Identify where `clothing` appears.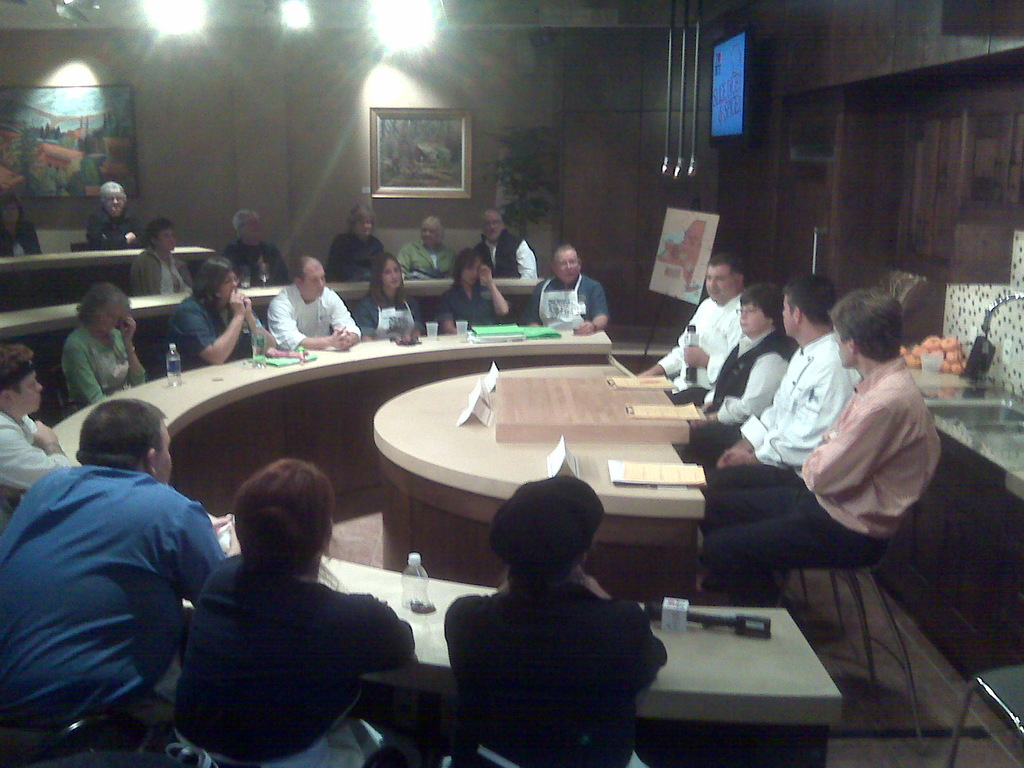
Appears at rect(221, 244, 291, 282).
